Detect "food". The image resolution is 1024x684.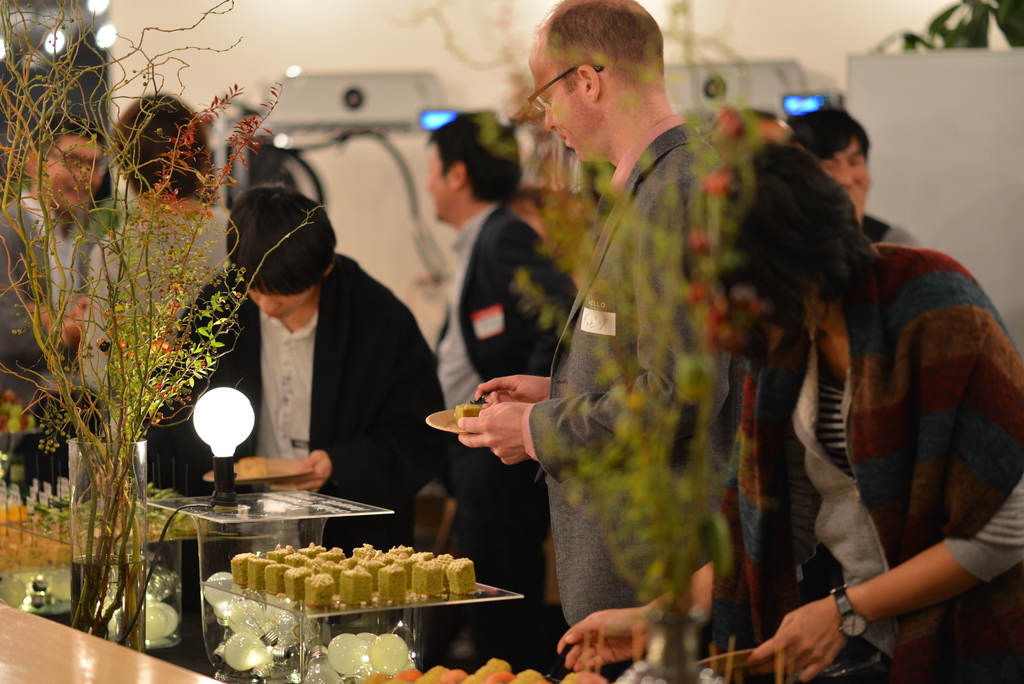
x1=378, y1=561, x2=408, y2=601.
